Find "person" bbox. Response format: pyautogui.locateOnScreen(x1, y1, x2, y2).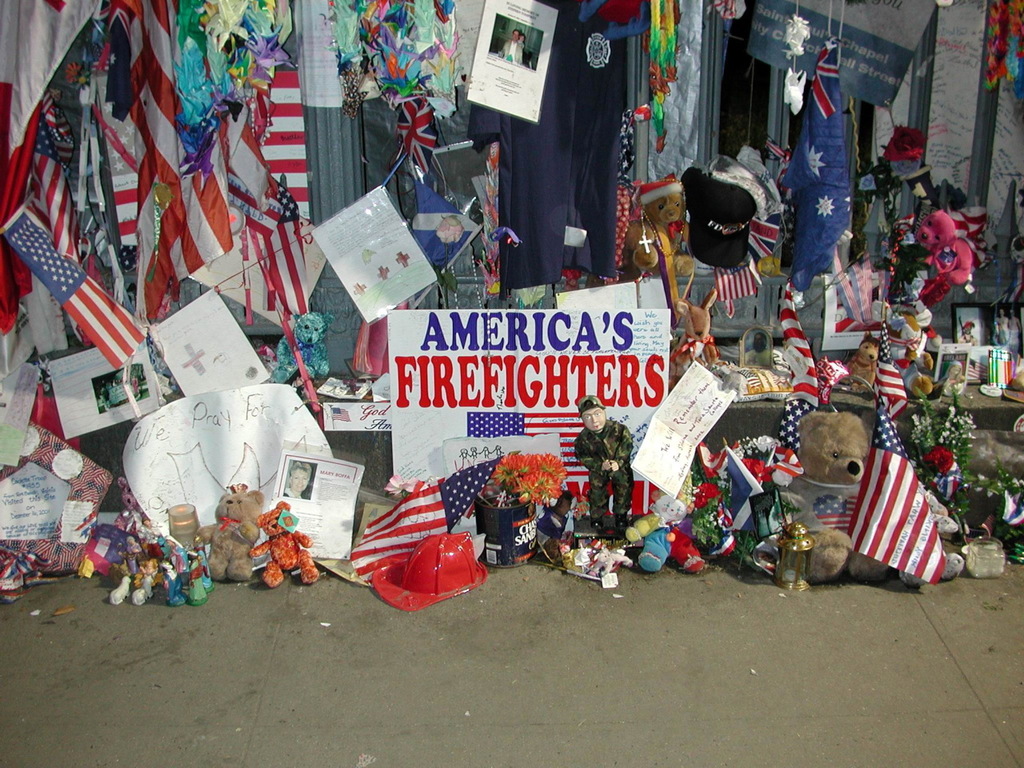
pyautogui.locateOnScreen(285, 463, 311, 498).
